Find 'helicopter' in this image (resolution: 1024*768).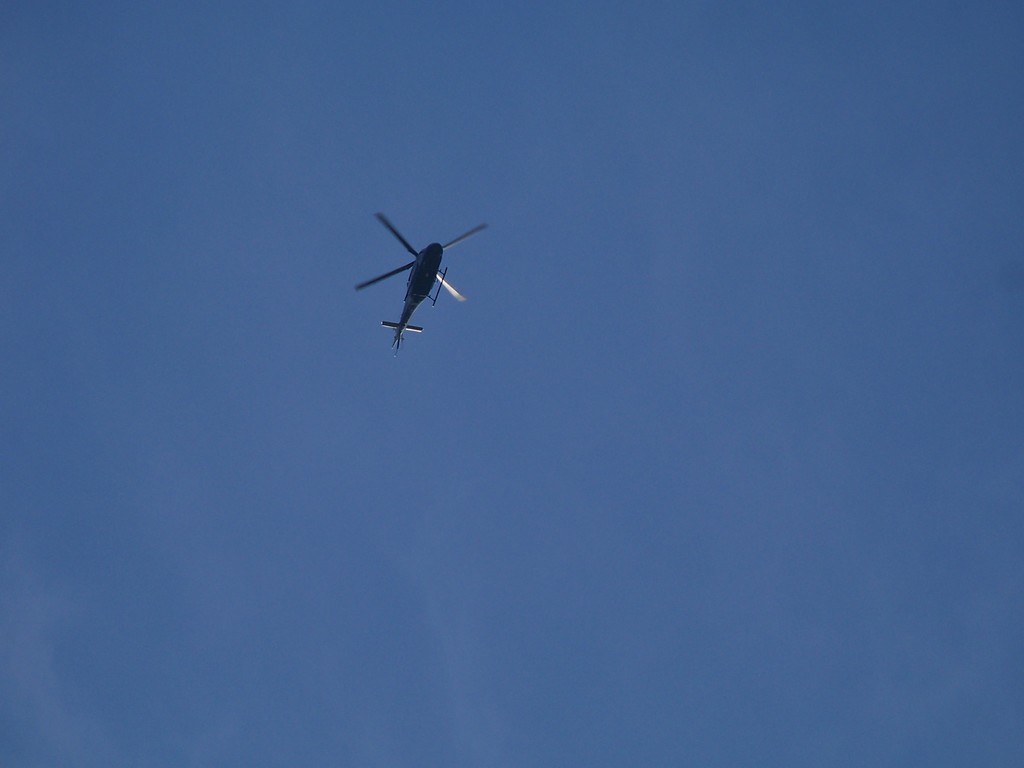
{"x1": 354, "y1": 212, "x2": 488, "y2": 356}.
